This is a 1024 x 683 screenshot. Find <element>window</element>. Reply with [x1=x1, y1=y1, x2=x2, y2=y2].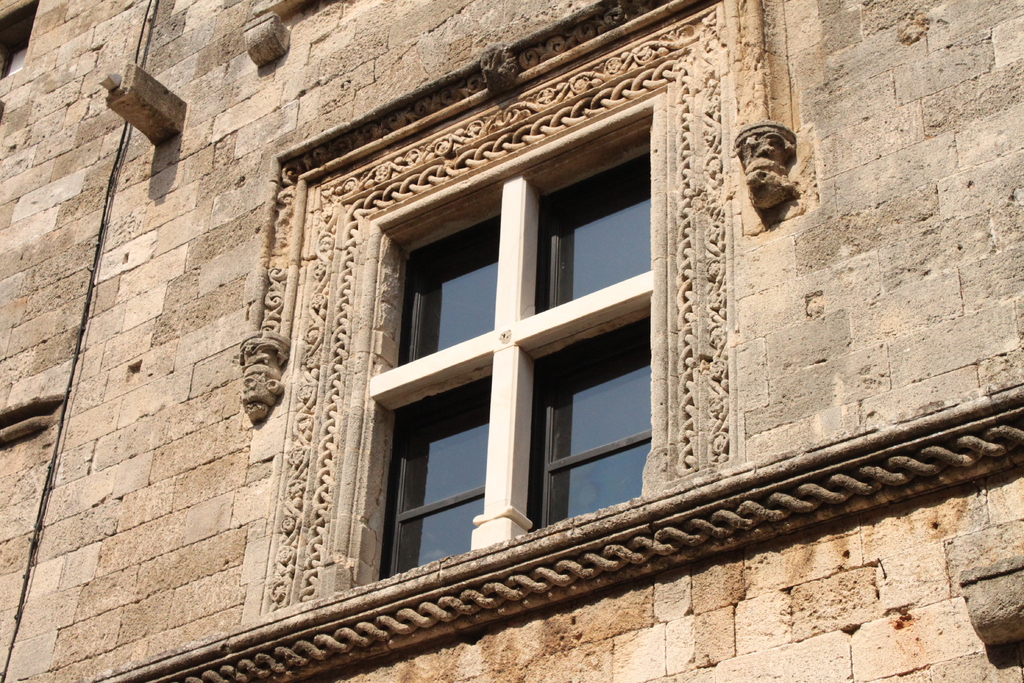
[x1=379, y1=149, x2=652, y2=582].
